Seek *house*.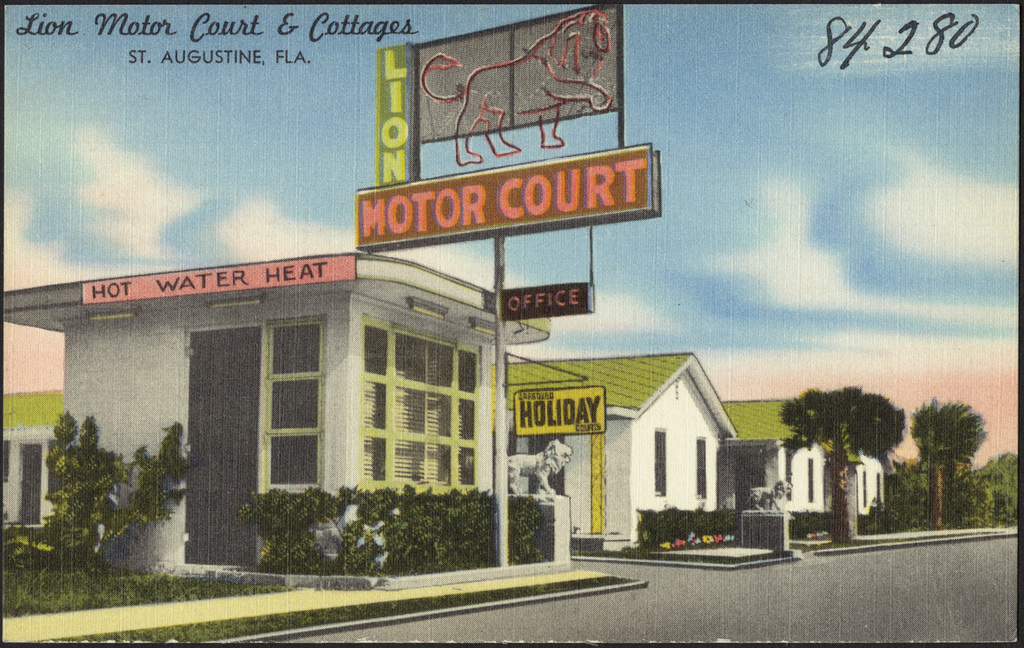
detection(726, 400, 895, 522).
